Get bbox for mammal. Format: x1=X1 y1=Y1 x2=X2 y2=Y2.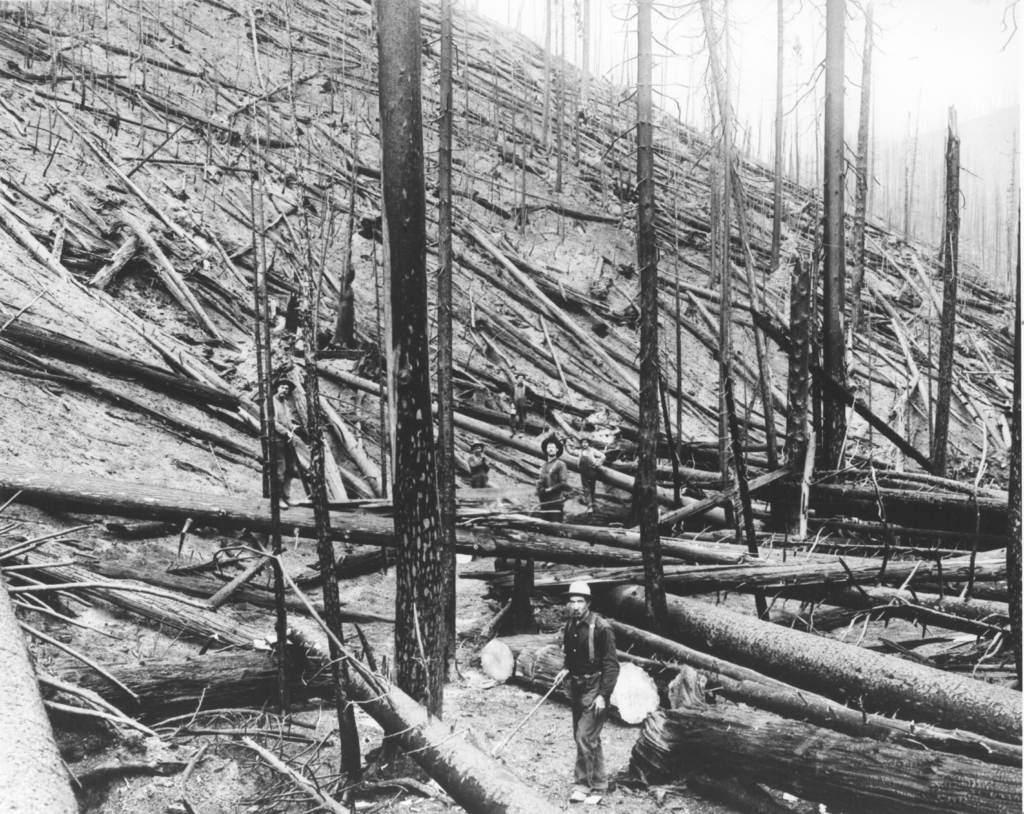
x1=469 y1=439 x2=492 y2=493.
